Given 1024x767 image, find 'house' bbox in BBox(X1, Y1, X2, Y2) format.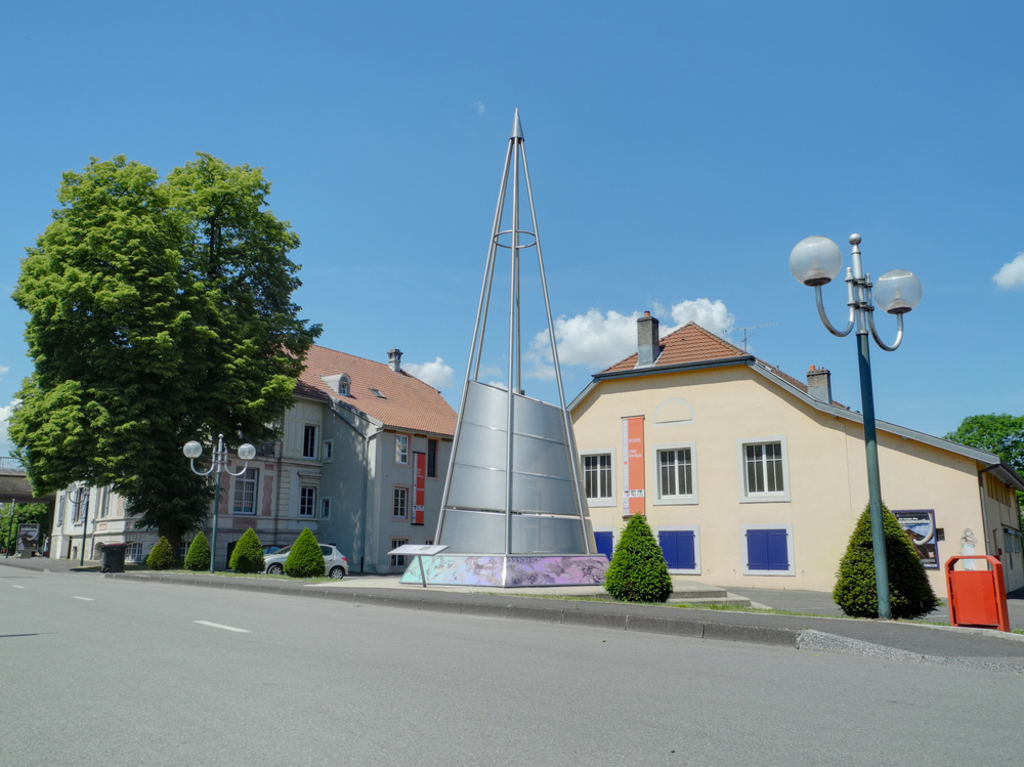
BBox(561, 308, 1023, 603).
